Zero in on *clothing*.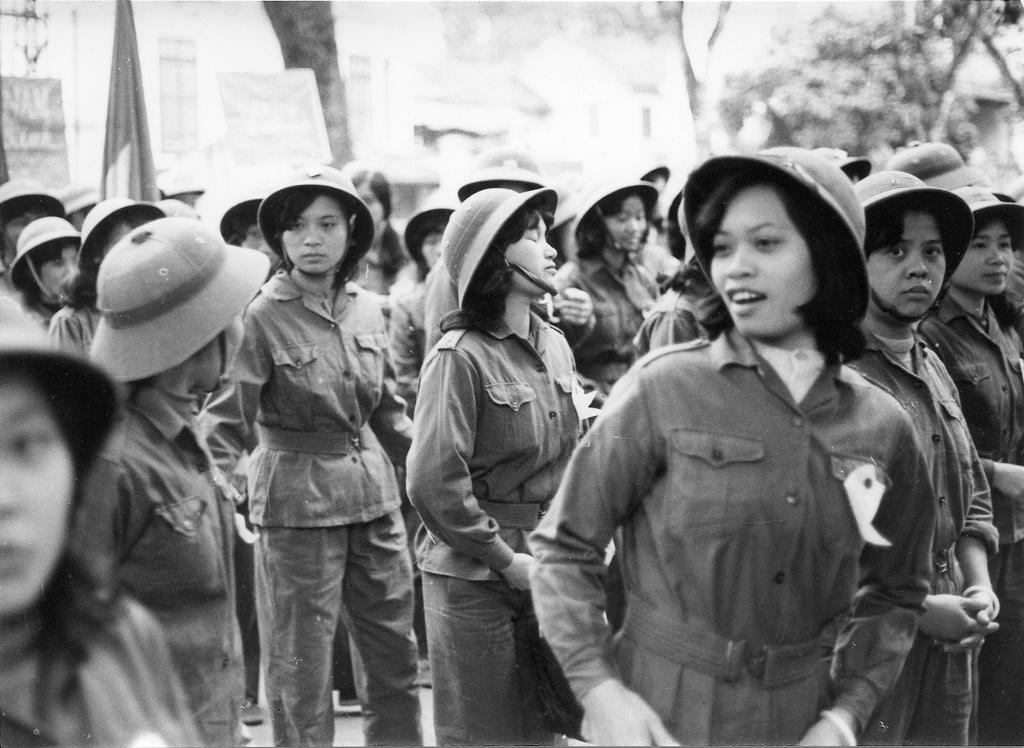
Zeroed in: {"left": 69, "top": 394, "right": 244, "bottom": 747}.
